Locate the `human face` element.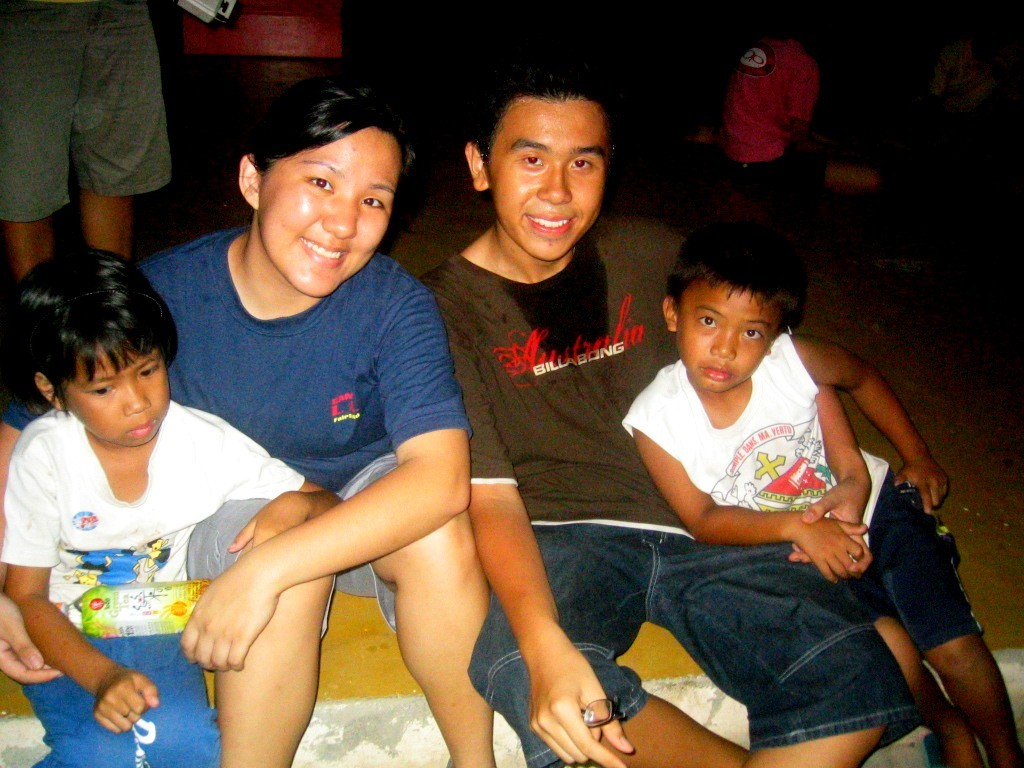
Element bbox: (left=483, top=103, right=606, bottom=257).
